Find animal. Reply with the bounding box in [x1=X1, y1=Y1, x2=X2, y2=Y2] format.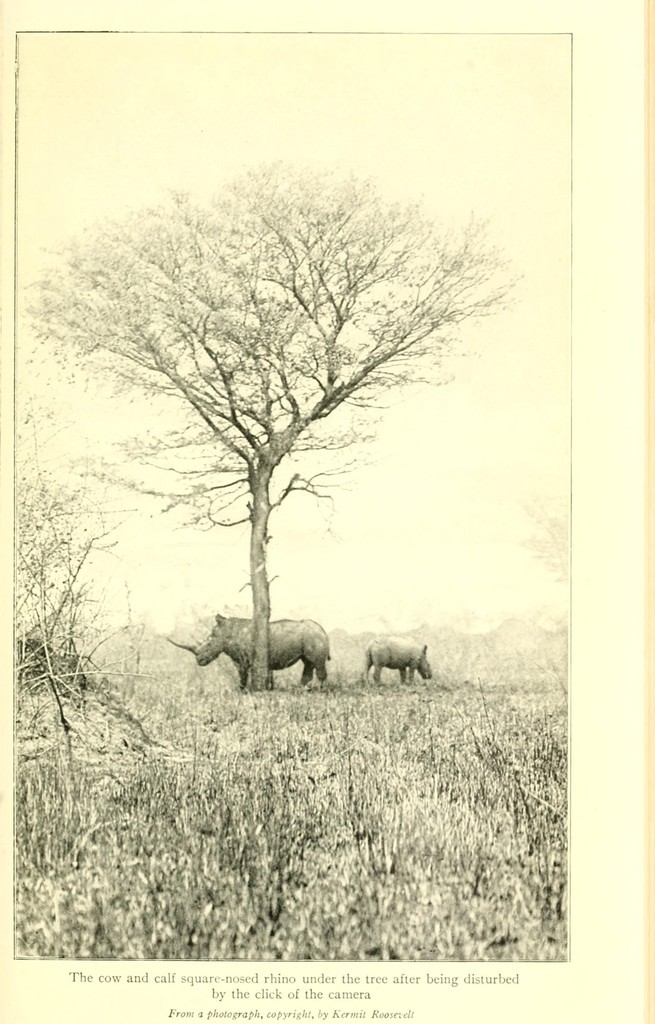
[x1=362, y1=636, x2=435, y2=683].
